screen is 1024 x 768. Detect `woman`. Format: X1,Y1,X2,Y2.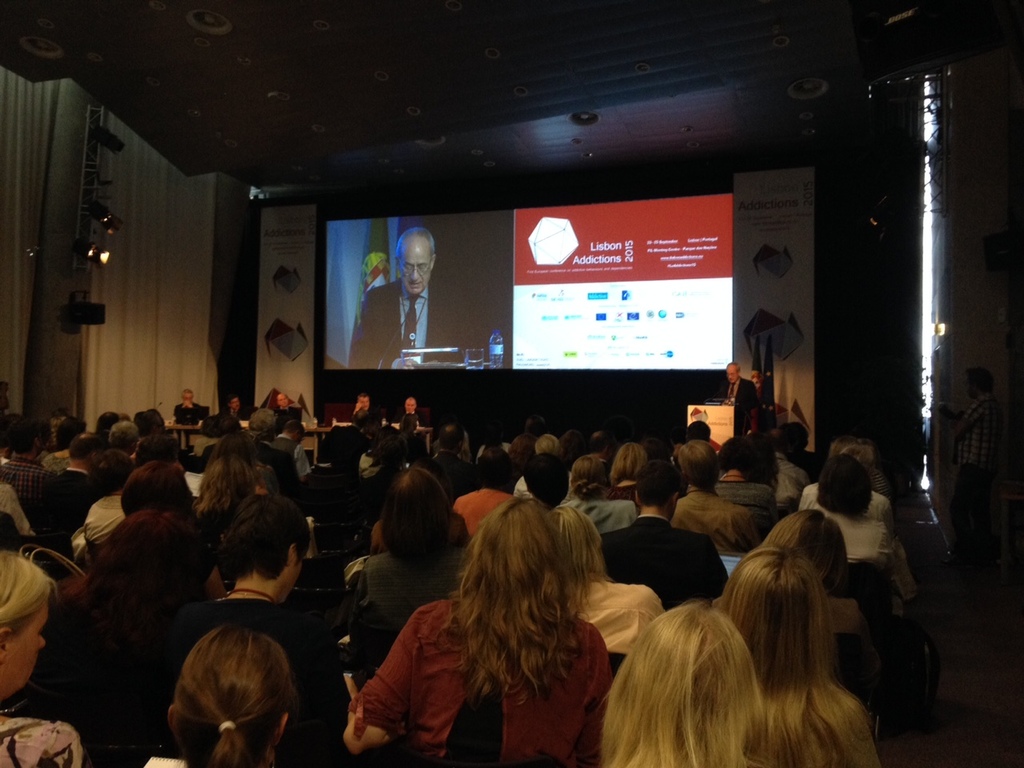
714,549,878,767.
